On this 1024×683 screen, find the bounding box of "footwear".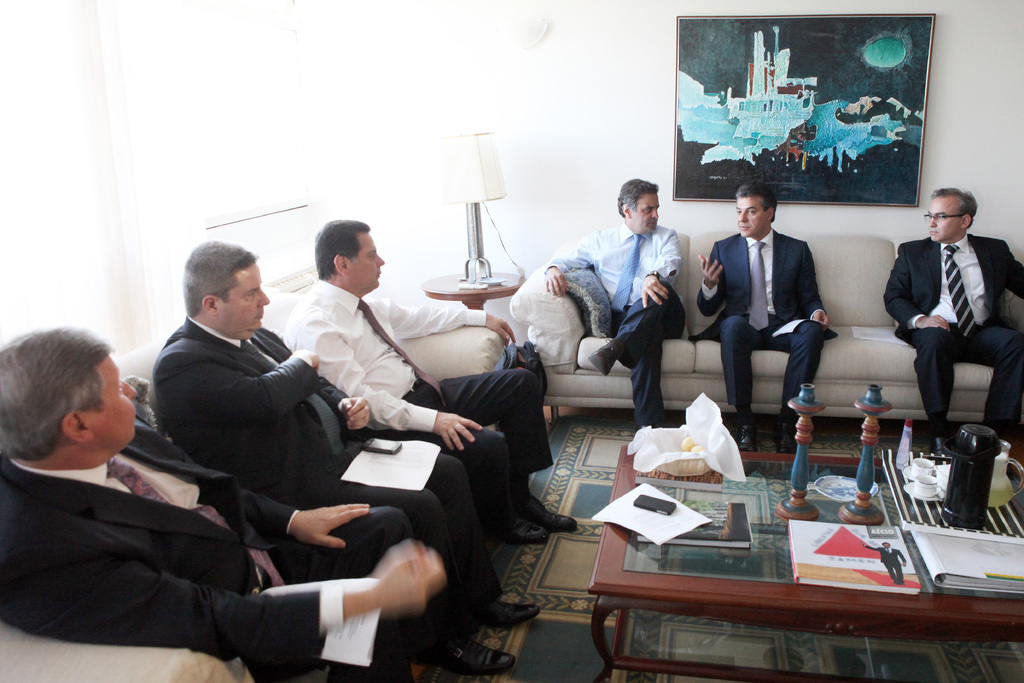
Bounding box: [520,495,577,536].
